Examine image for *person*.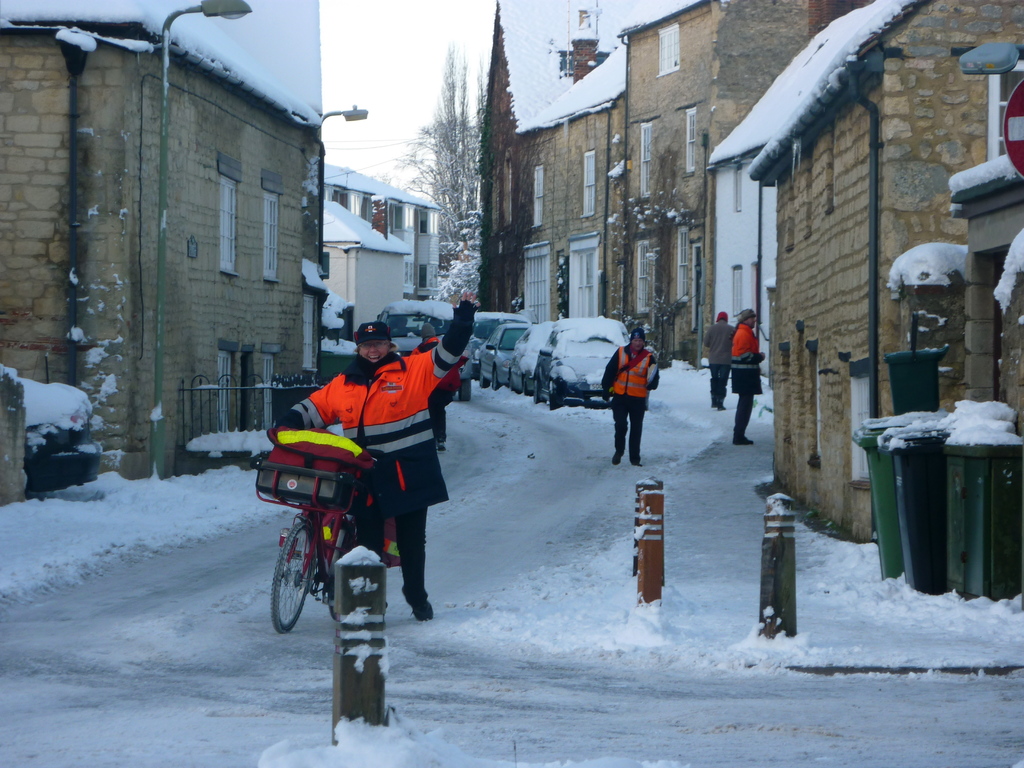
Examination result: {"left": 597, "top": 326, "right": 660, "bottom": 468}.
